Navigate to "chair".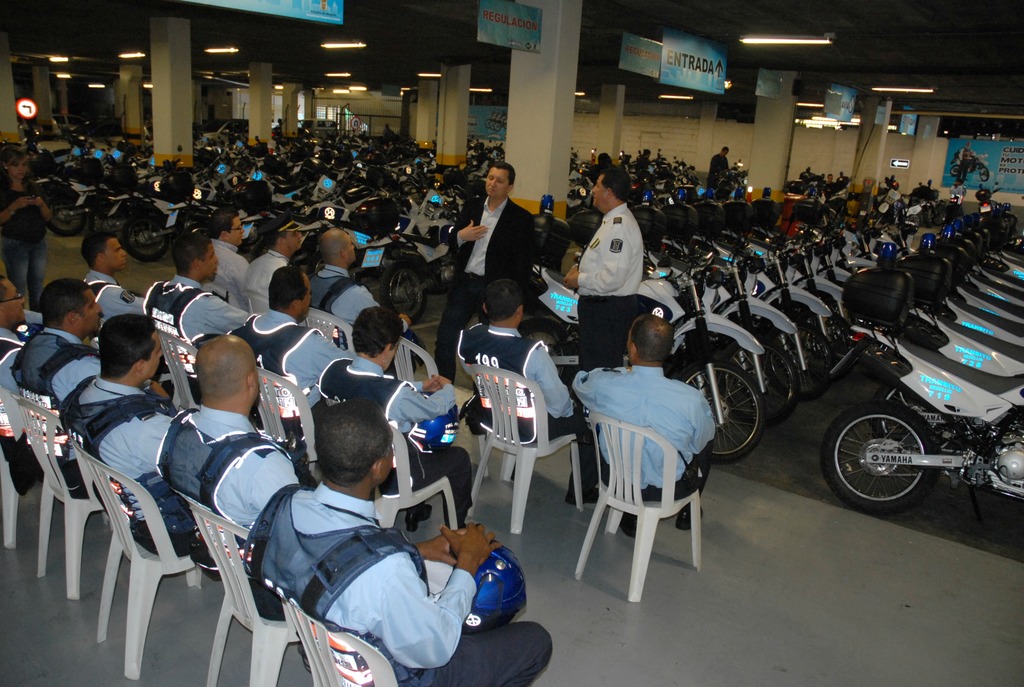
Navigation target: 575,411,705,604.
